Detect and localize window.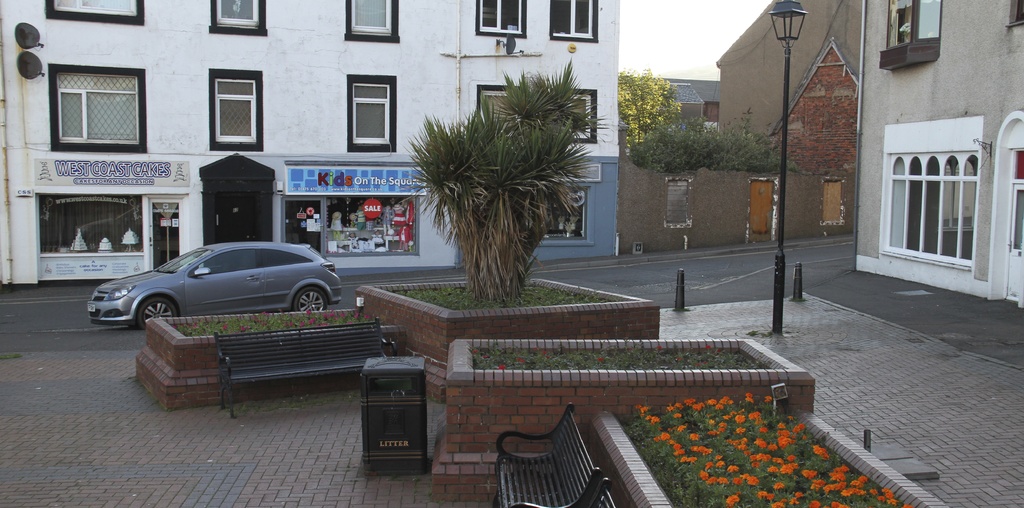
Localized at x1=212, y1=65, x2=262, y2=148.
